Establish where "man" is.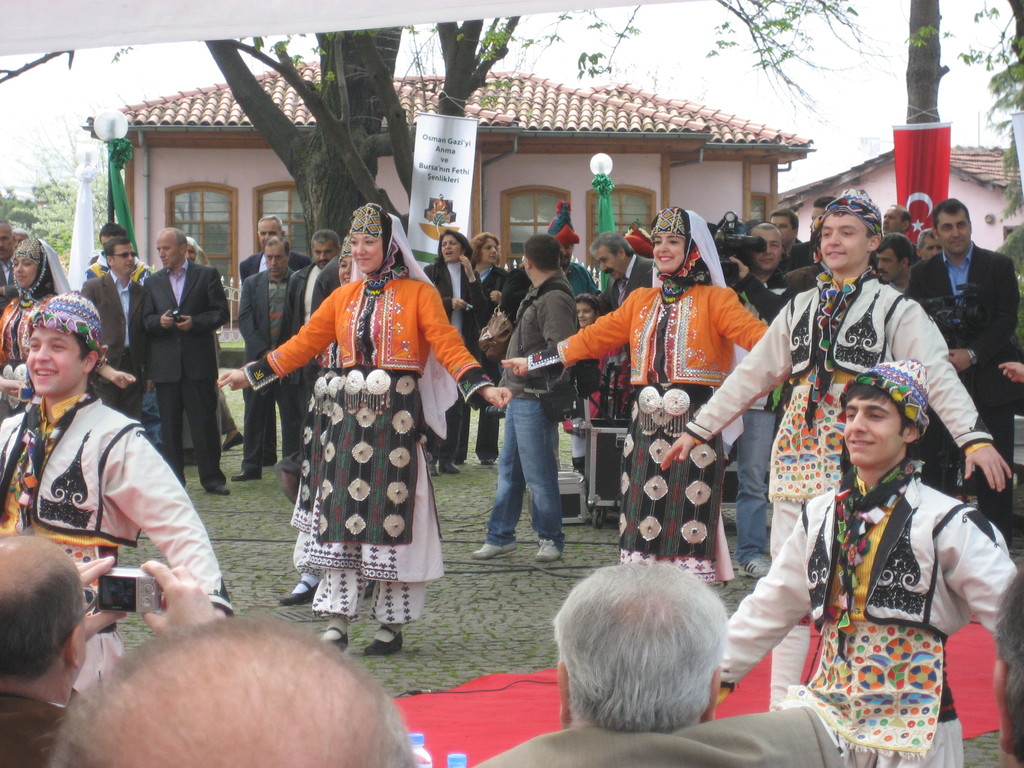
Established at 0 529 214 767.
